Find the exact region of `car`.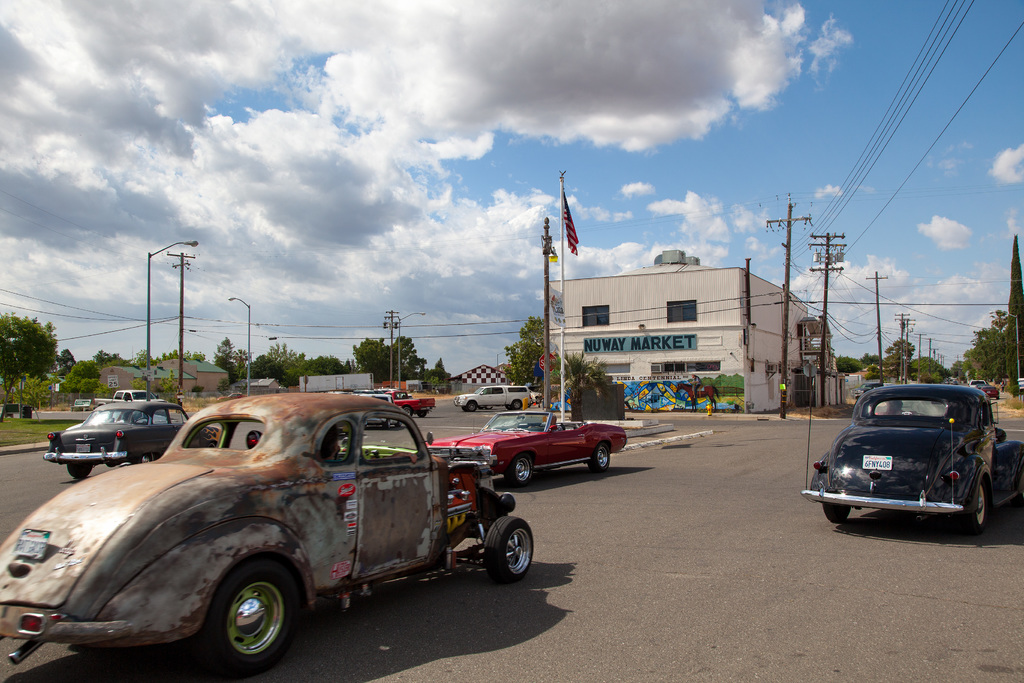
Exact region: <box>804,383,1023,532</box>.
